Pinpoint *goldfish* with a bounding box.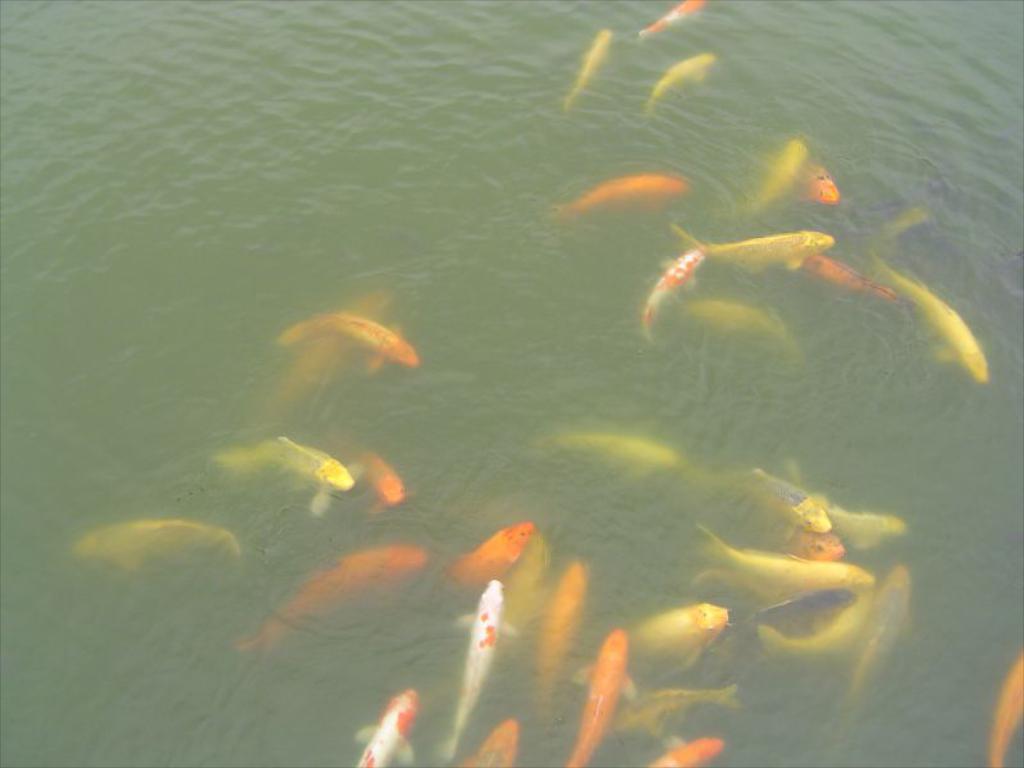
x1=682, y1=300, x2=801, y2=352.
